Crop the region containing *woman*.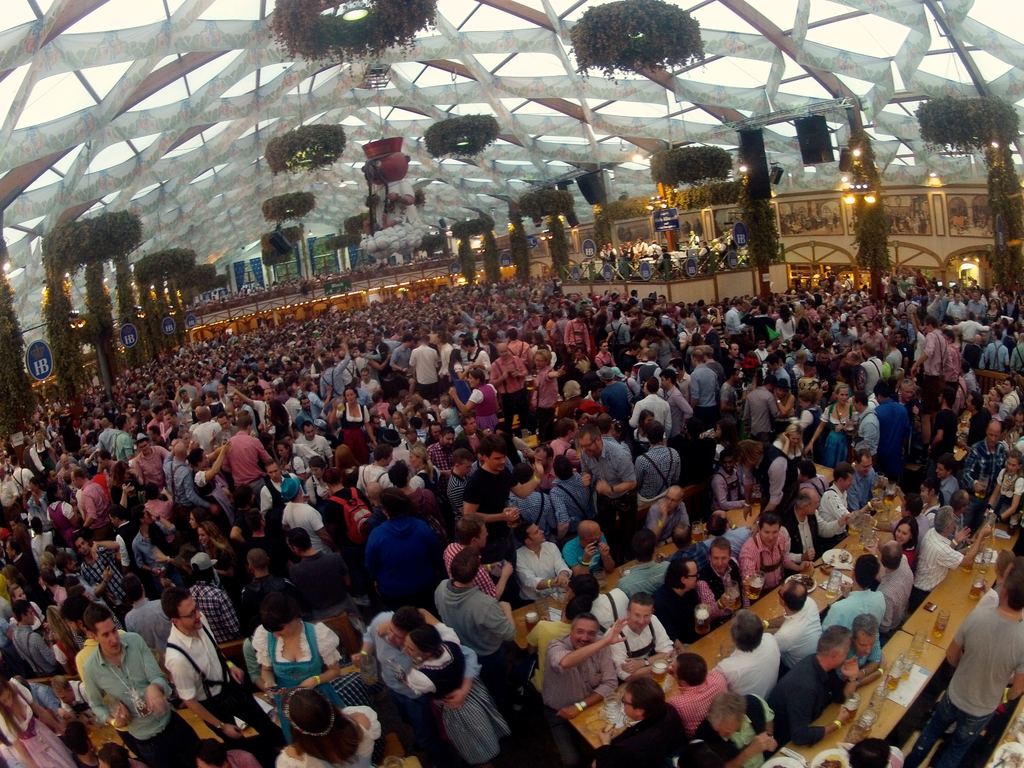
Crop region: select_region(523, 350, 563, 454).
